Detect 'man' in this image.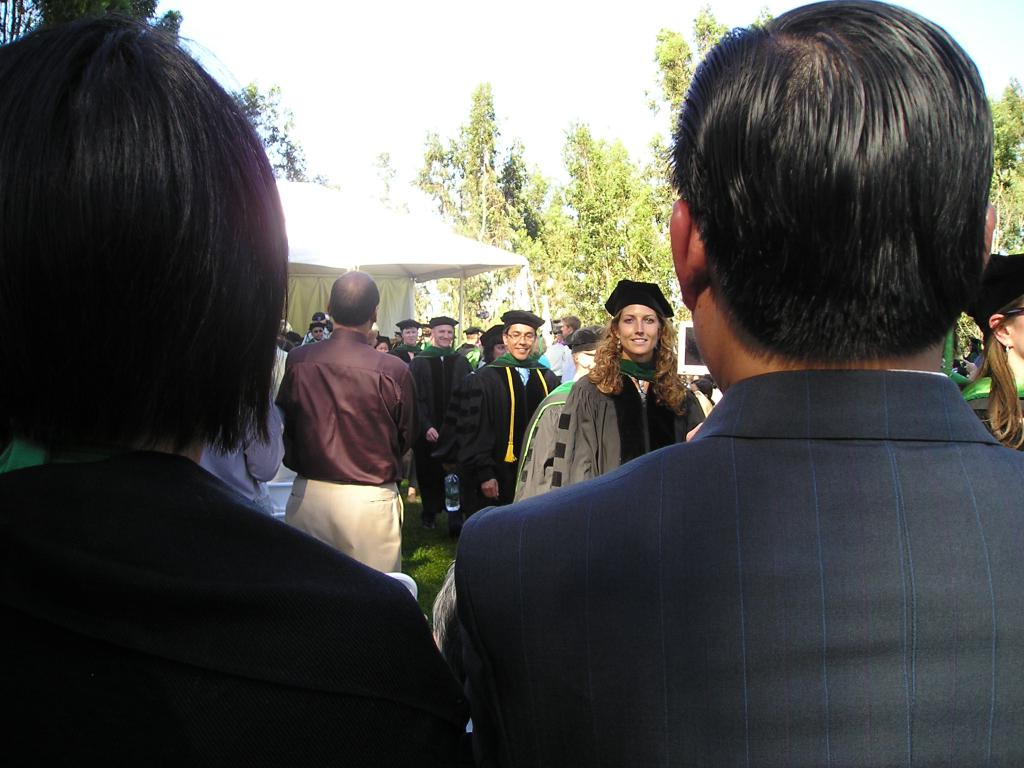
Detection: region(448, 0, 1021, 767).
